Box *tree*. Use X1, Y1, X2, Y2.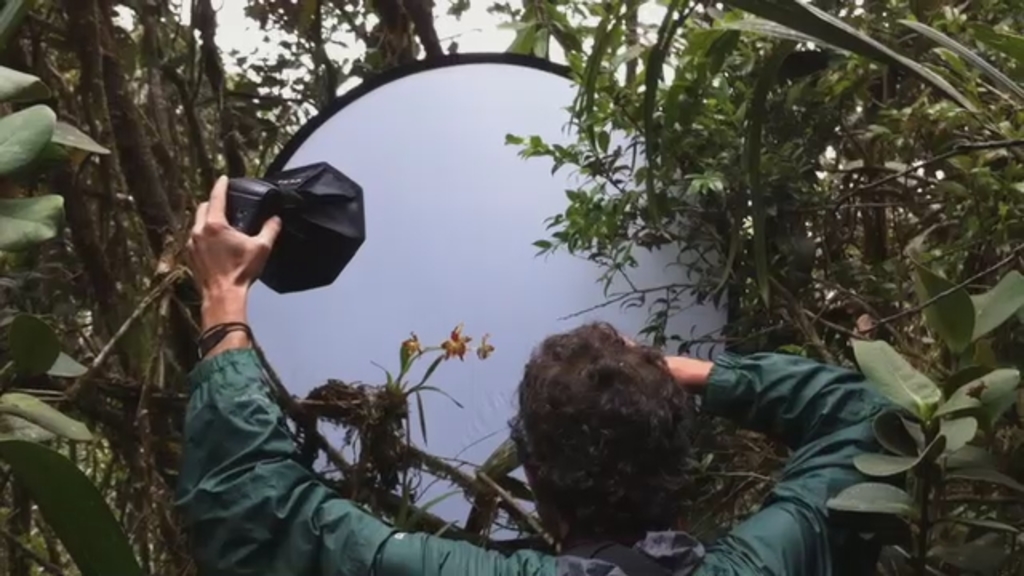
45, 10, 763, 526.
